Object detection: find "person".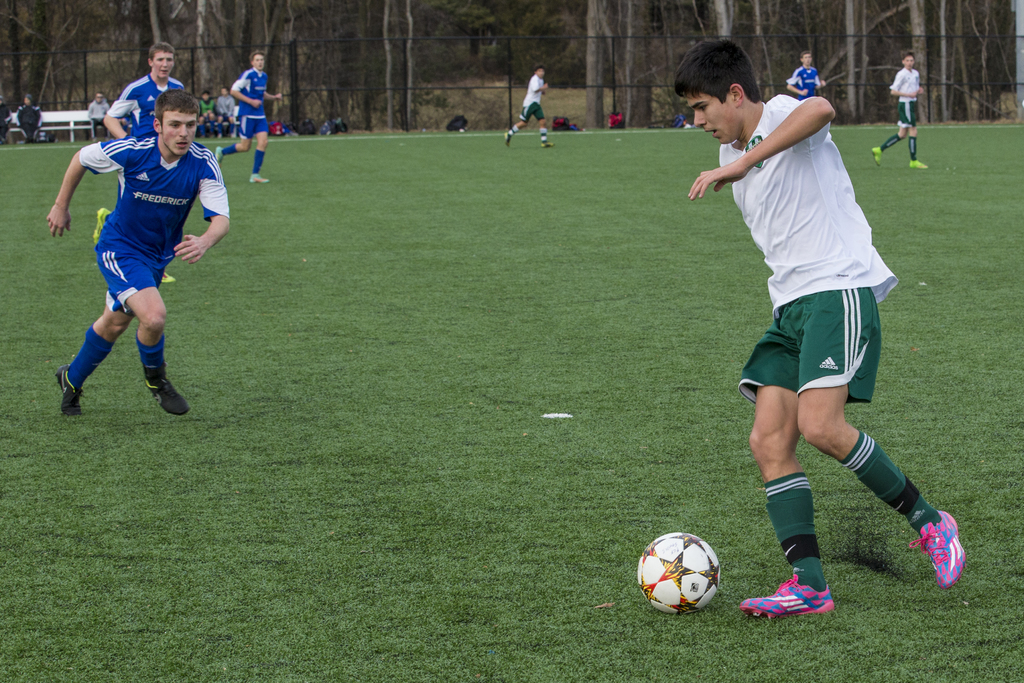
detection(52, 81, 210, 450).
